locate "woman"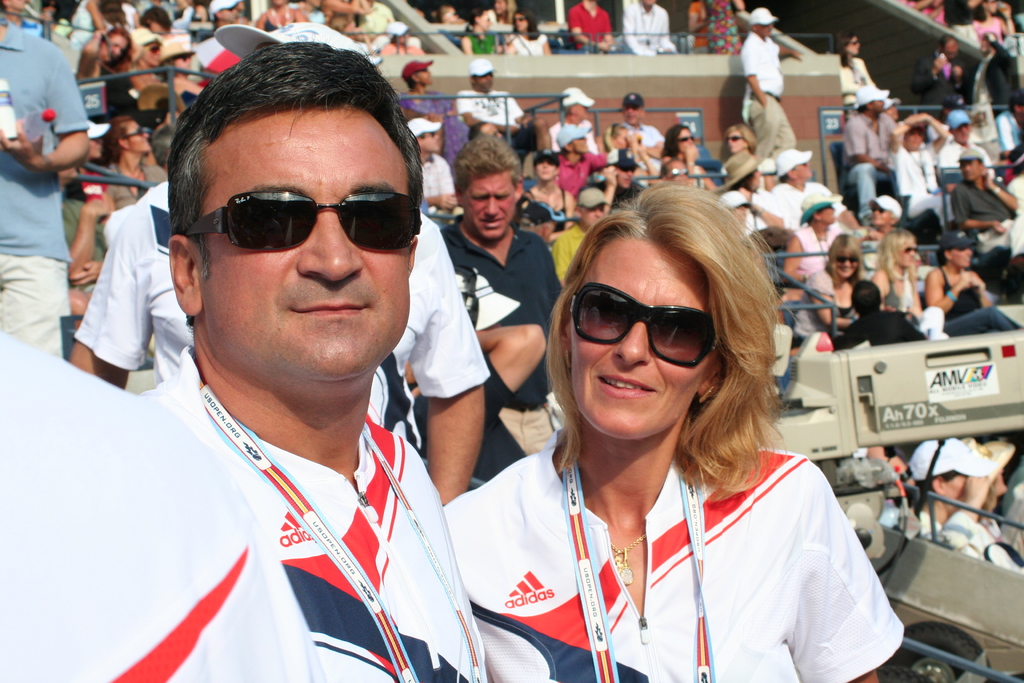
<box>608,122,652,170</box>
